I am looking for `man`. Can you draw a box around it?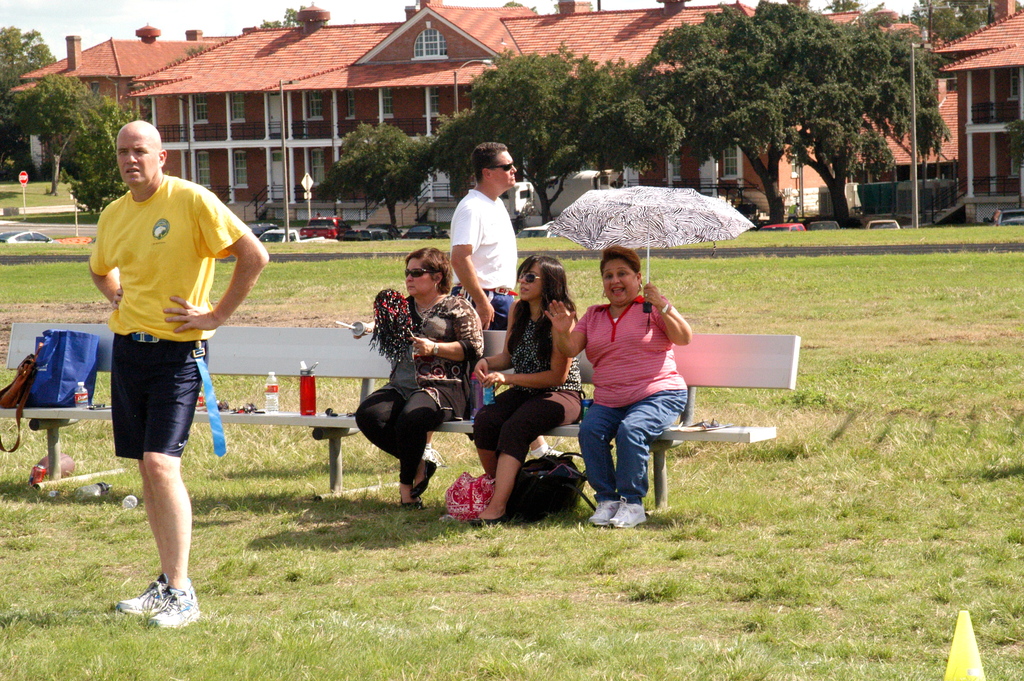
Sure, the bounding box is [x1=443, y1=144, x2=534, y2=316].
